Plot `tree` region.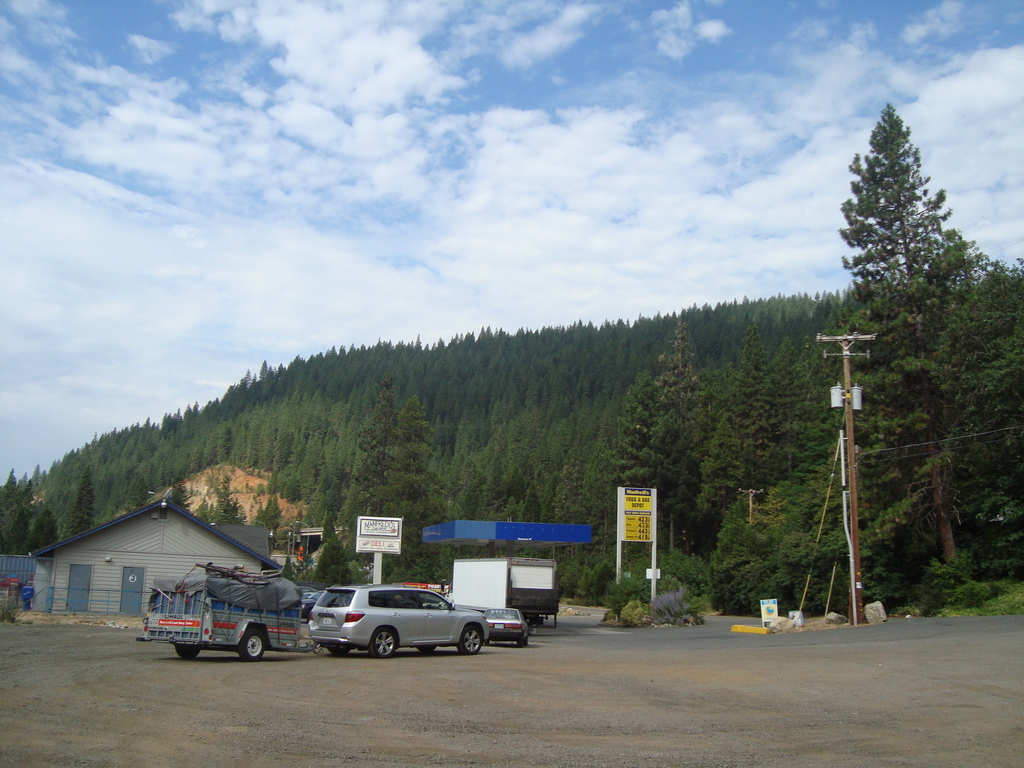
Plotted at [831, 88, 975, 518].
